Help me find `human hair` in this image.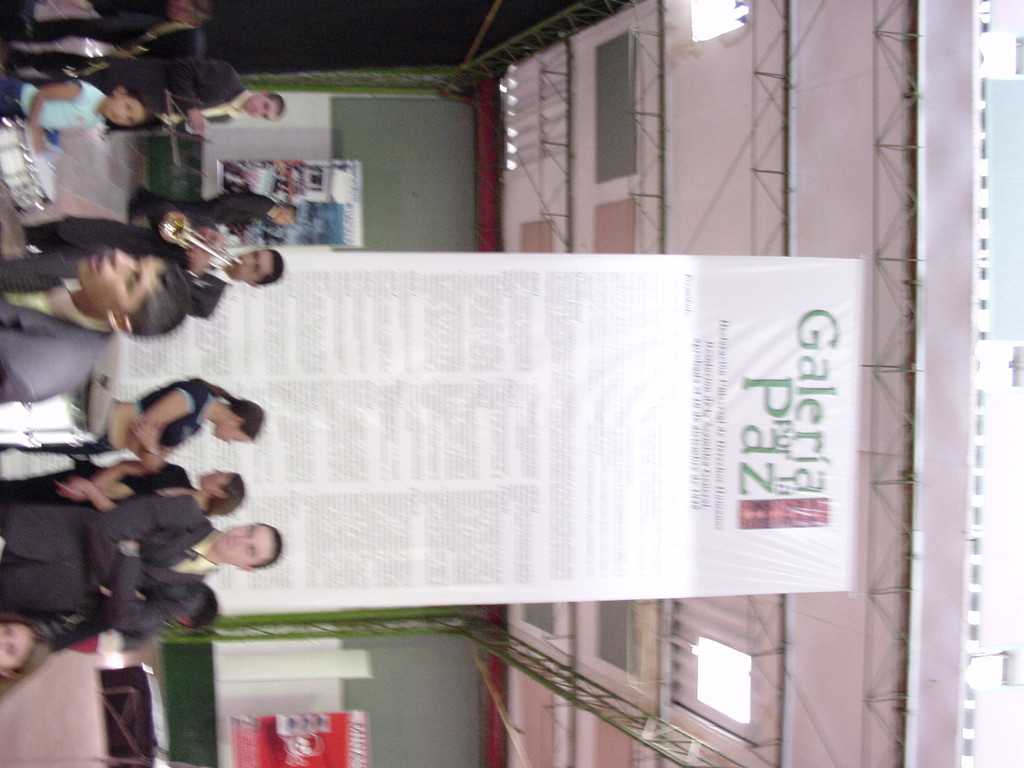
Found it: <bbox>123, 87, 150, 127</bbox>.
